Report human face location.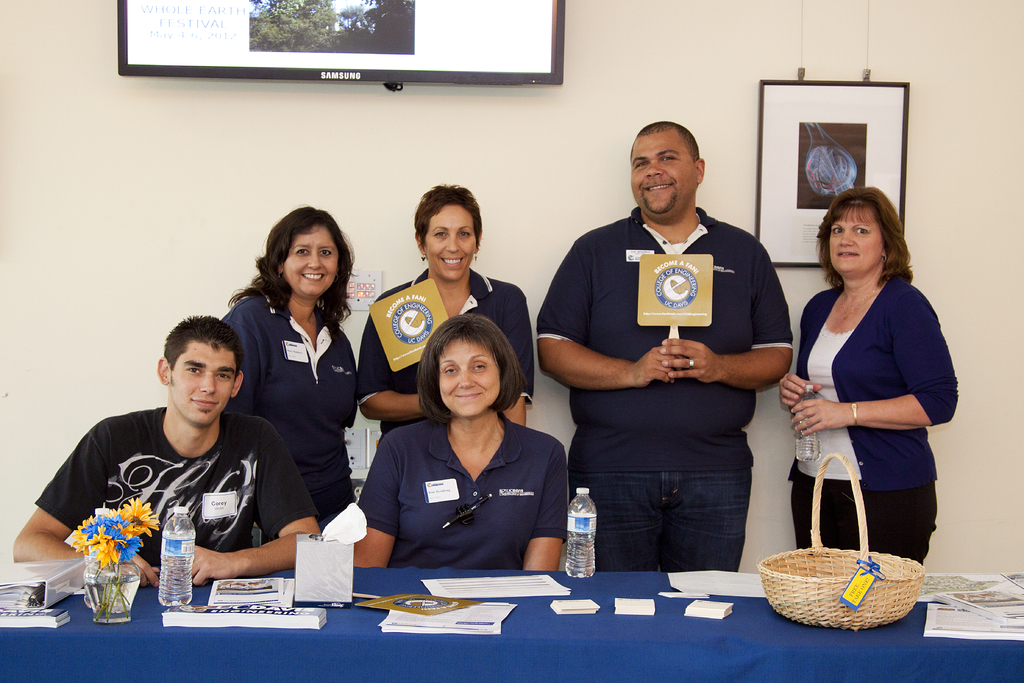
Report: locate(436, 334, 503, 419).
